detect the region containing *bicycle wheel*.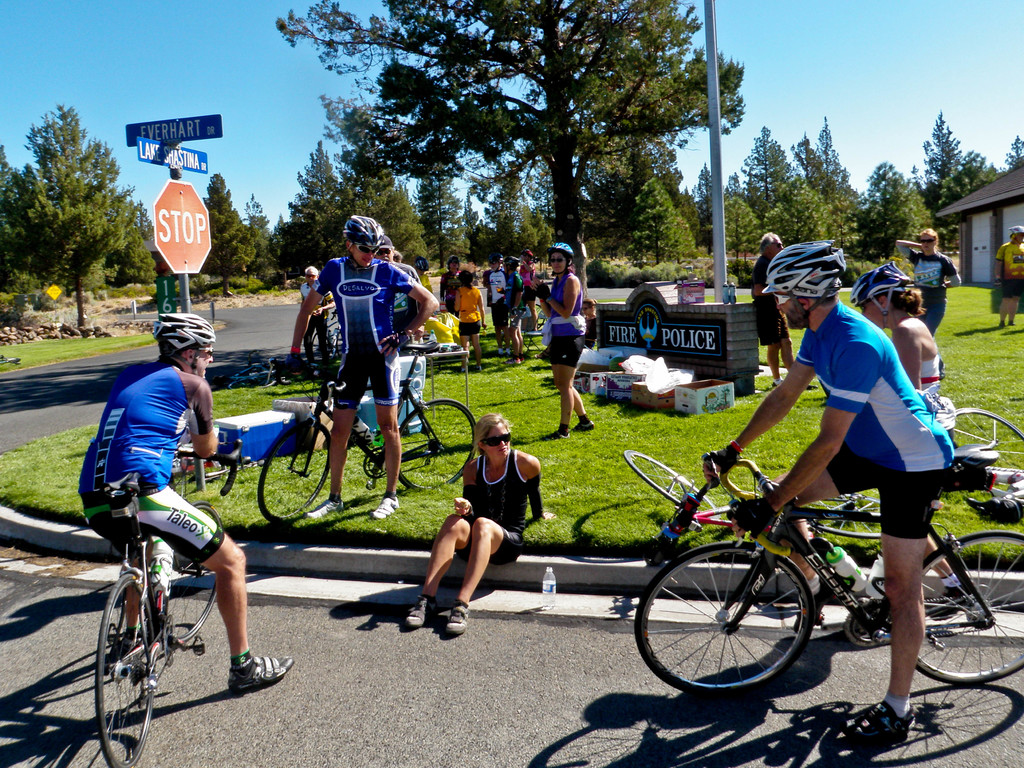
{"x1": 912, "y1": 529, "x2": 1023, "y2": 683}.
